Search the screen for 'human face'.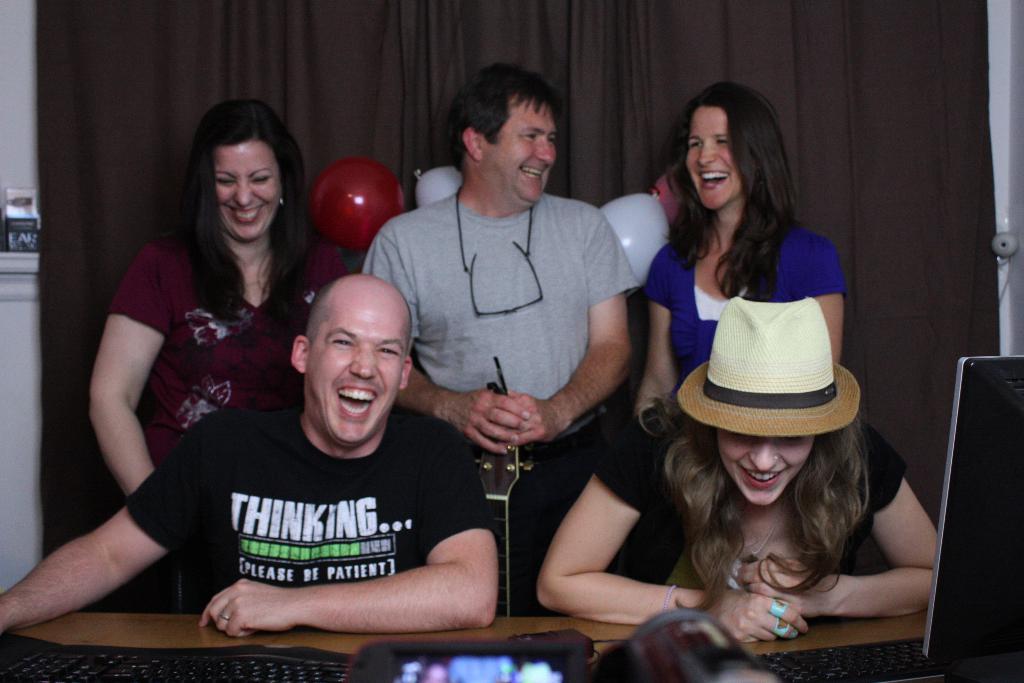
Found at l=683, t=108, r=745, b=209.
